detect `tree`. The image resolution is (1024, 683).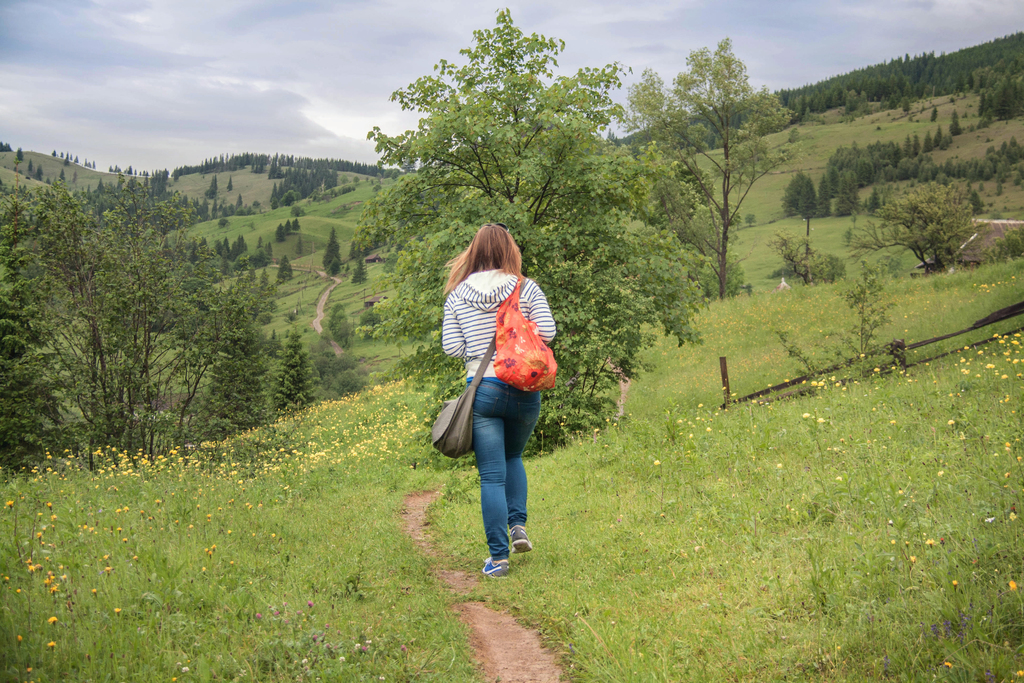
<region>0, 182, 59, 480</region>.
